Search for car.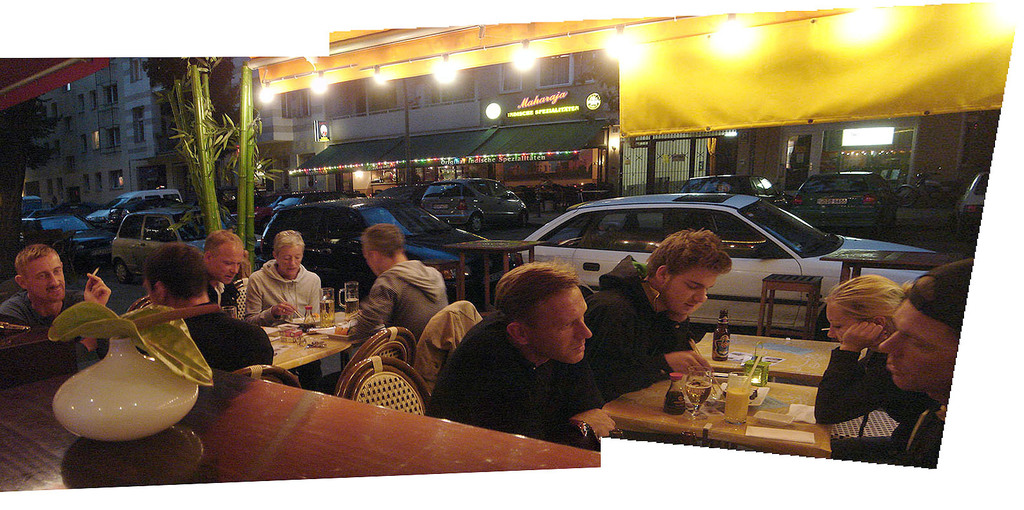
Found at crop(523, 184, 935, 334).
